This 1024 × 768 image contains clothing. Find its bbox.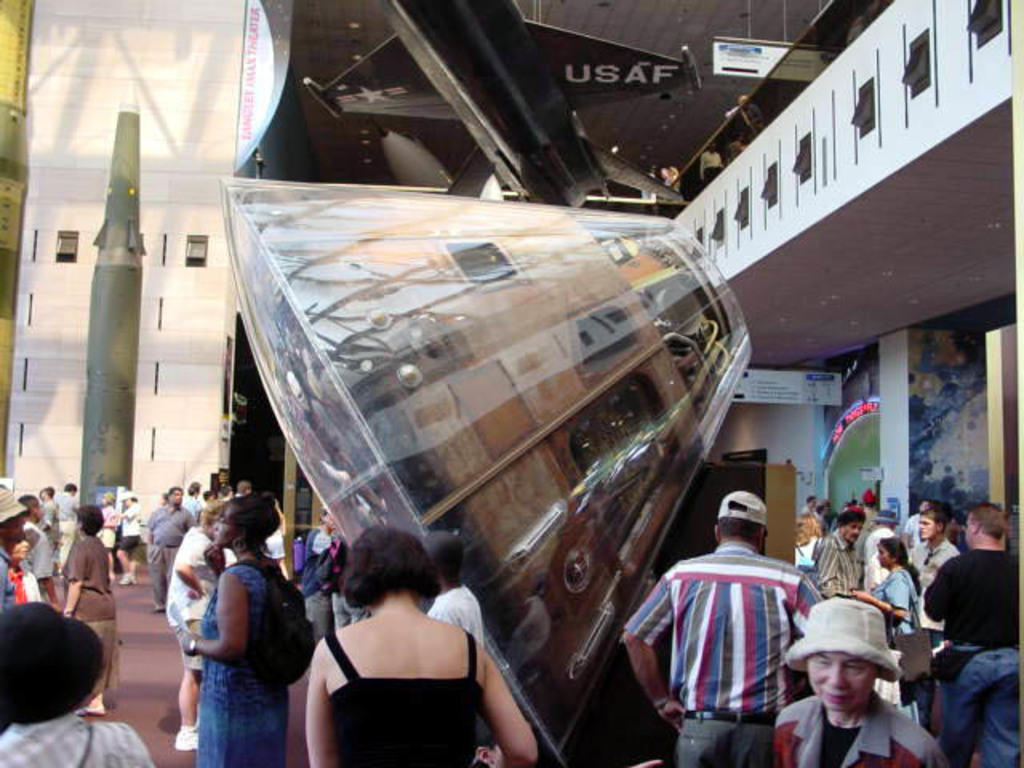
{"x1": 197, "y1": 565, "x2": 286, "y2": 766}.
